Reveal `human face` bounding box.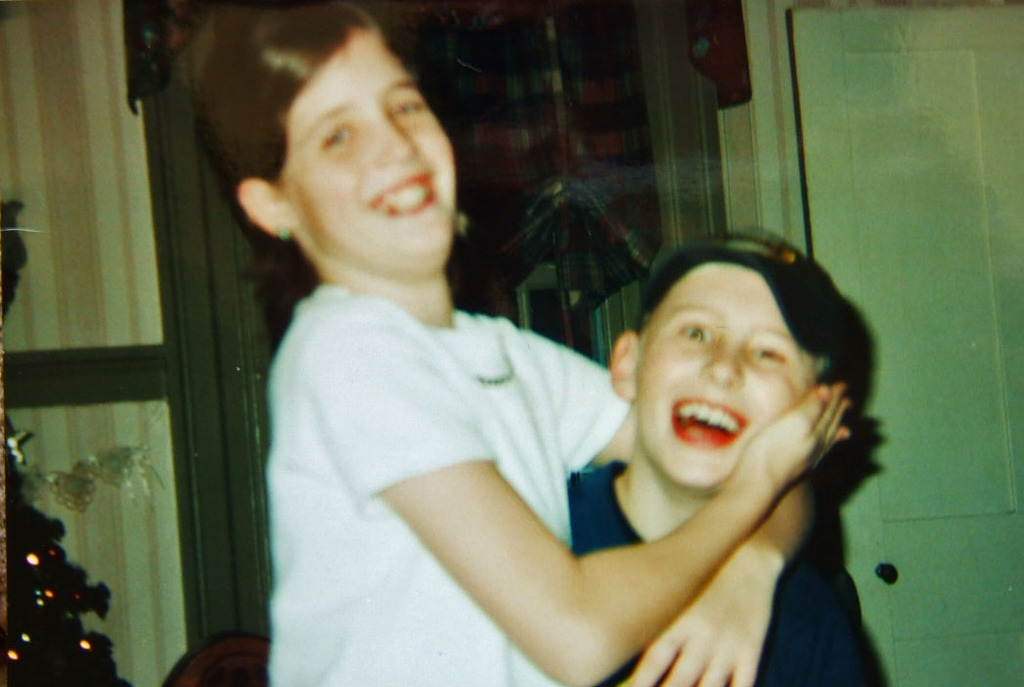
Revealed: 633/262/823/482.
